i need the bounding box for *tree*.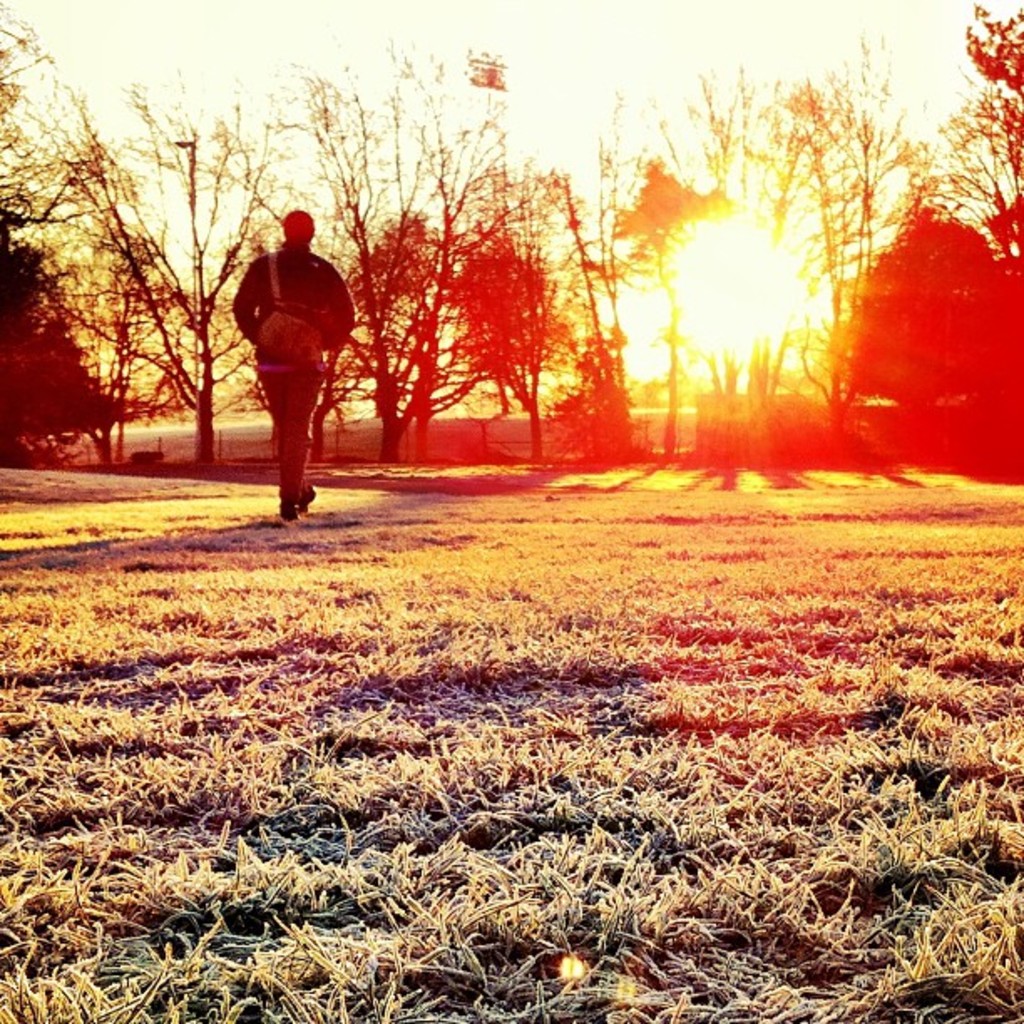
Here it is: left=957, top=0, right=1022, bottom=286.
